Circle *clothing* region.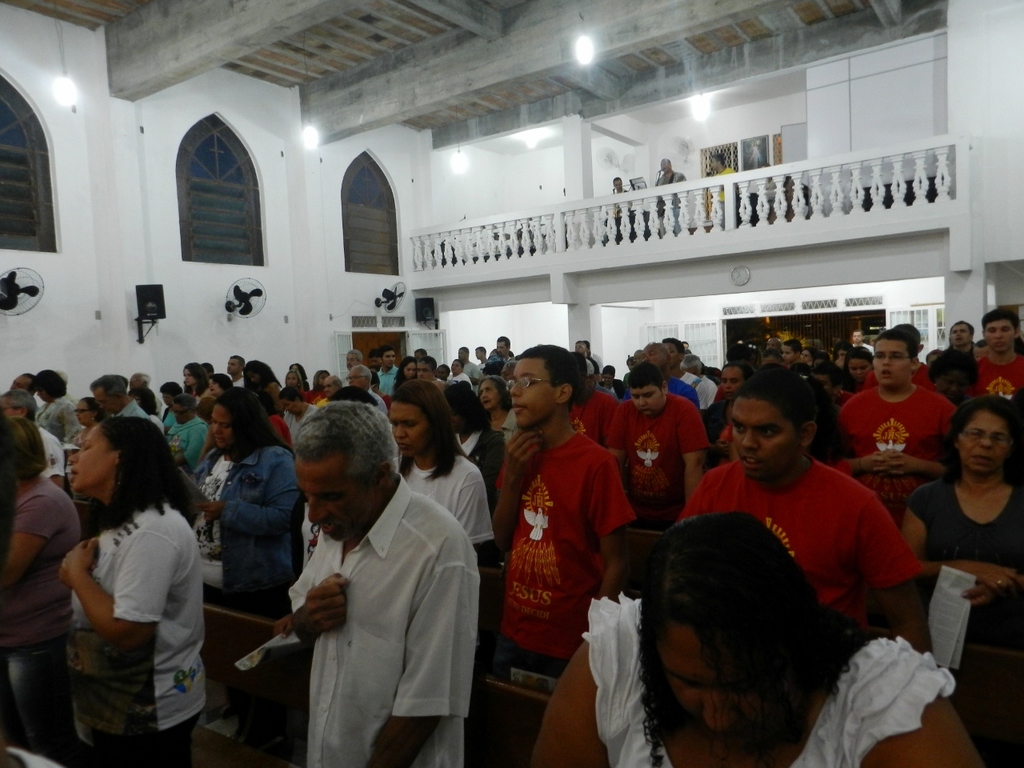
Region: [left=400, top=458, right=494, bottom=547].
